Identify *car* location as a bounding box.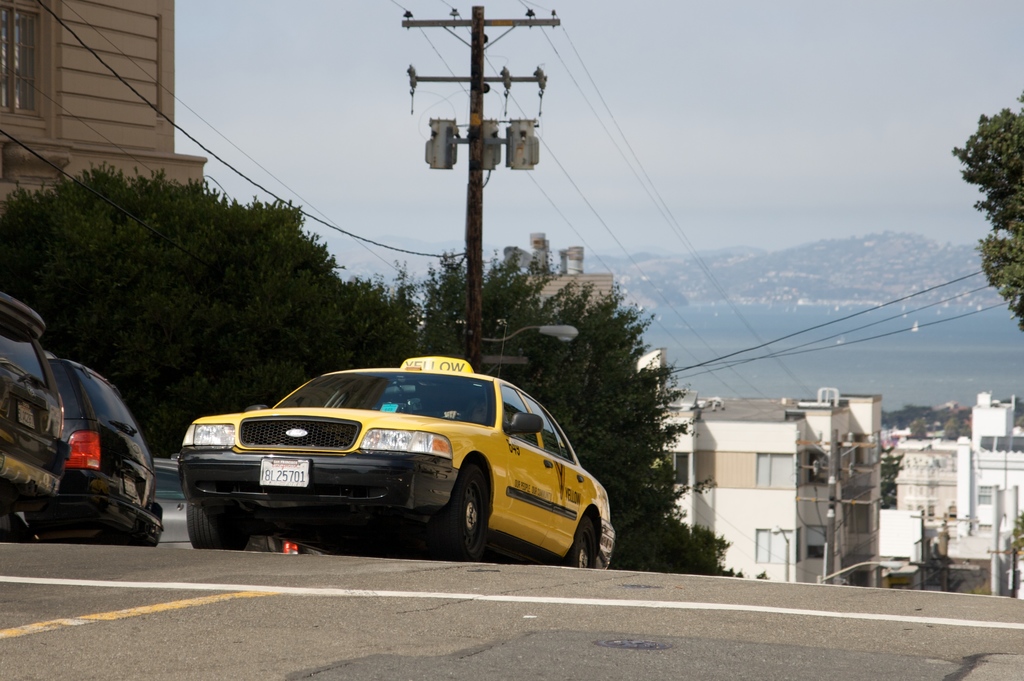
locate(152, 456, 192, 549).
